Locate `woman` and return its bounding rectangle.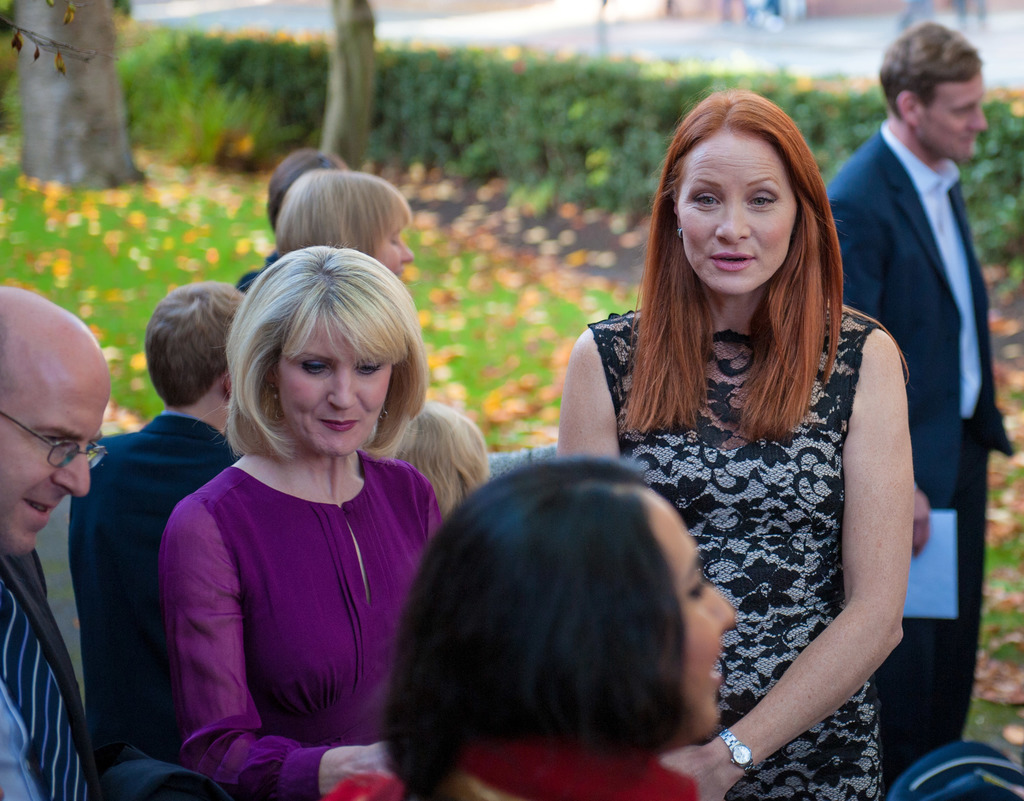
(left=156, top=242, right=454, bottom=800).
